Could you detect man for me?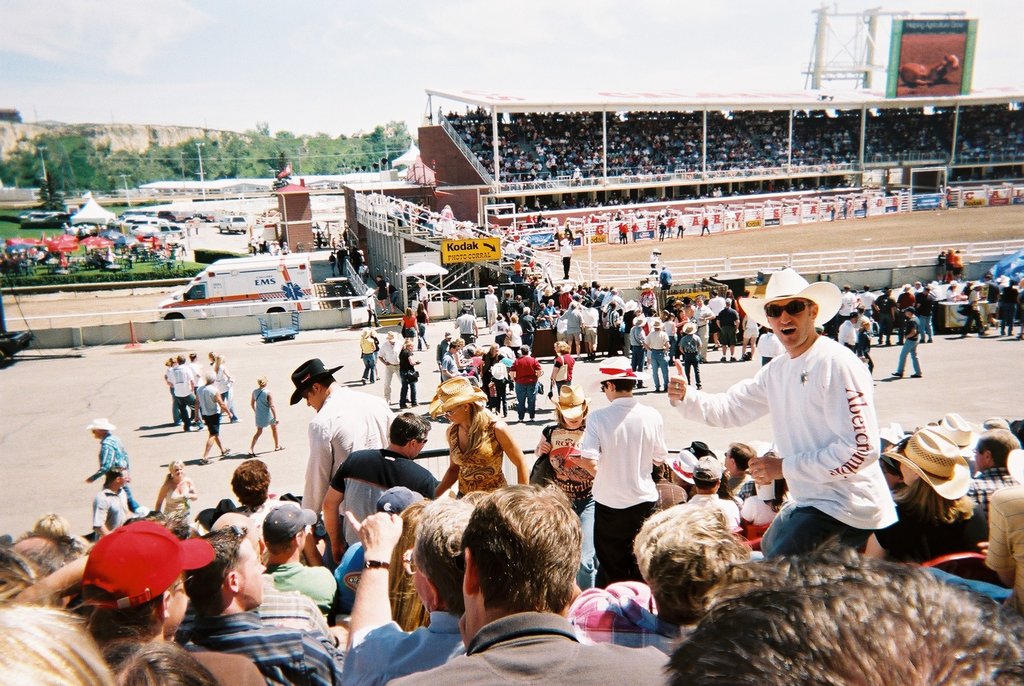
Detection result: (left=630, top=314, right=646, bottom=375).
